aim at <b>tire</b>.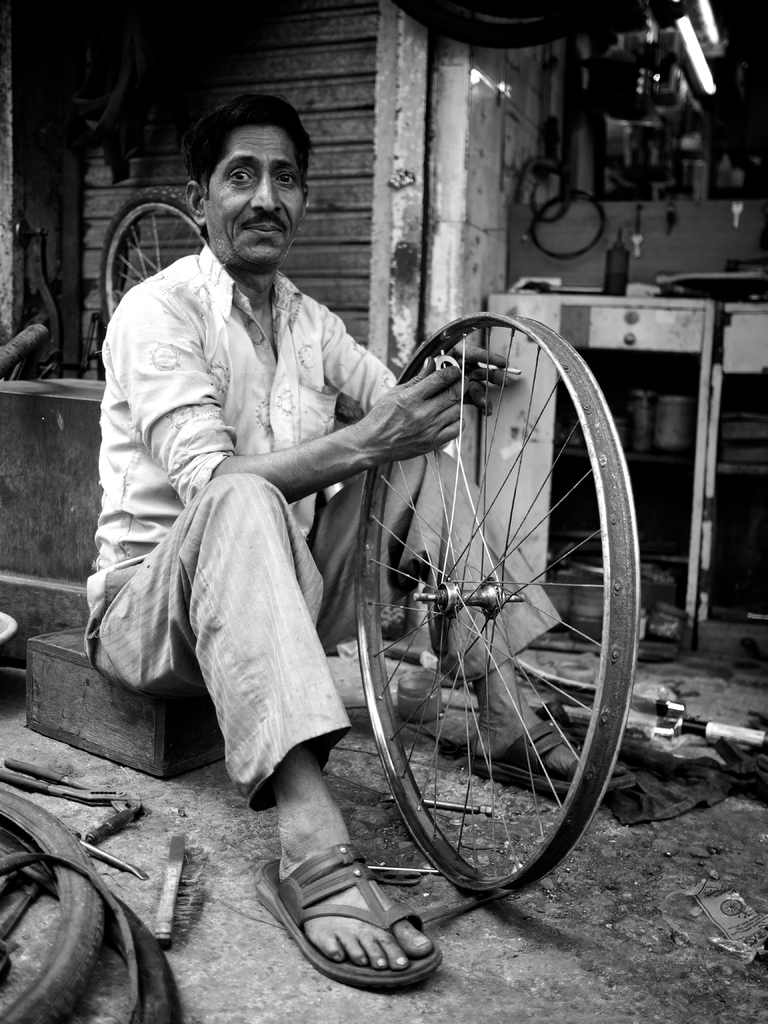
Aimed at region(99, 187, 212, 326).
